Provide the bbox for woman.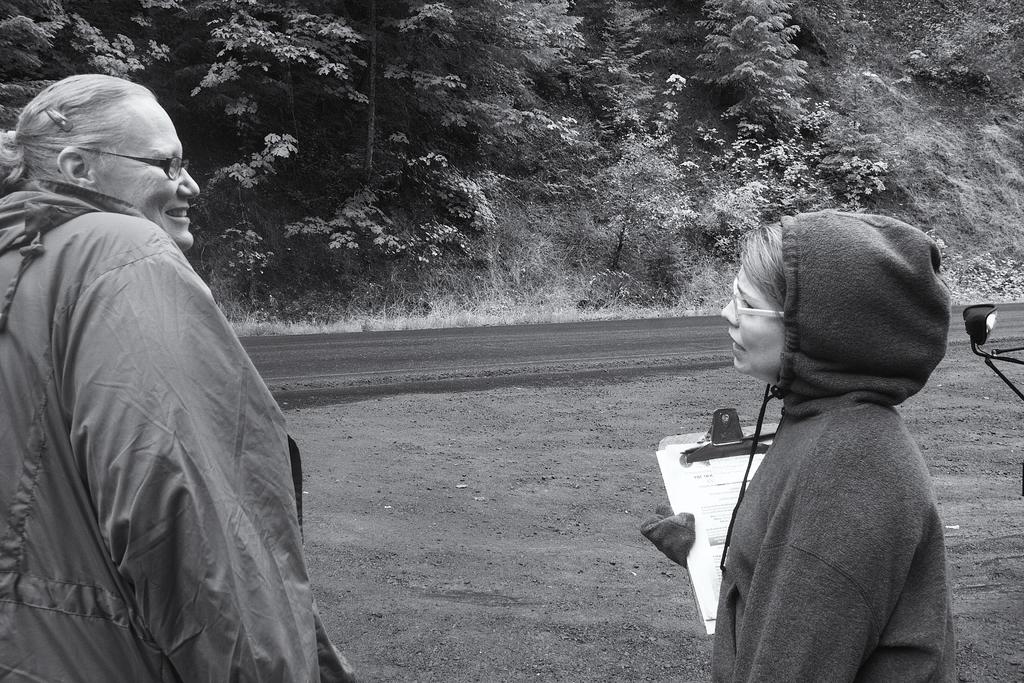
left=638, top=208, right=961, bottom=682.
